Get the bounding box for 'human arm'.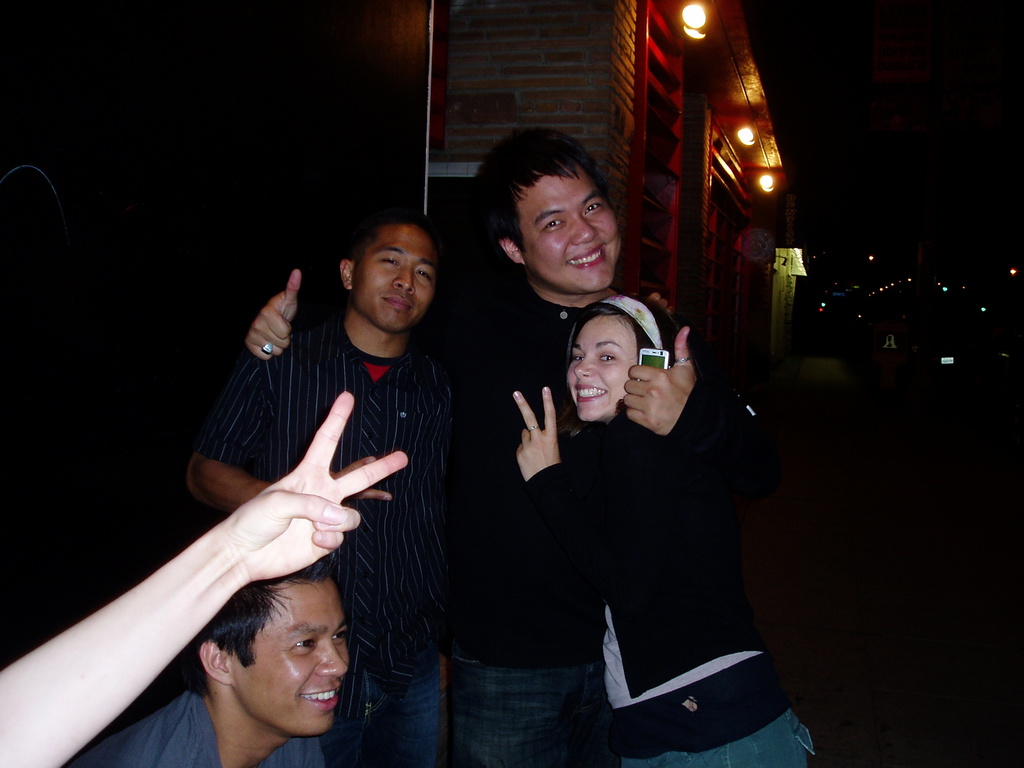
(left=193, top=371, right=408, bottom=515).
